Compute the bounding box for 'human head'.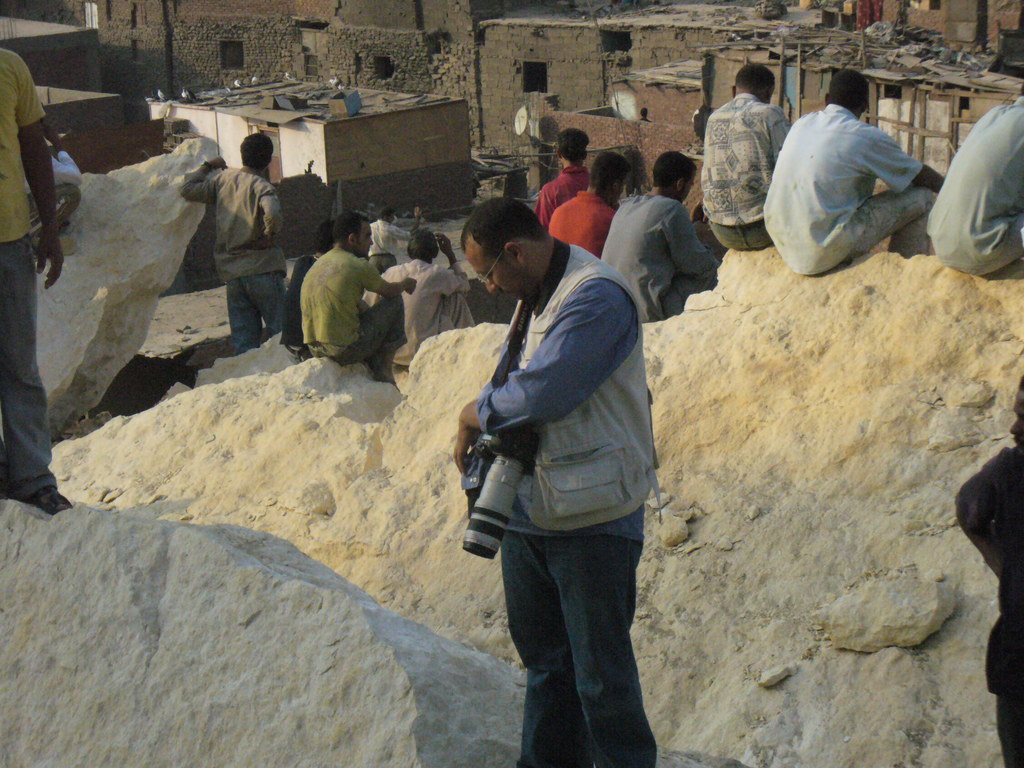
x1=639, y1=106, x2=648, y2=118.
